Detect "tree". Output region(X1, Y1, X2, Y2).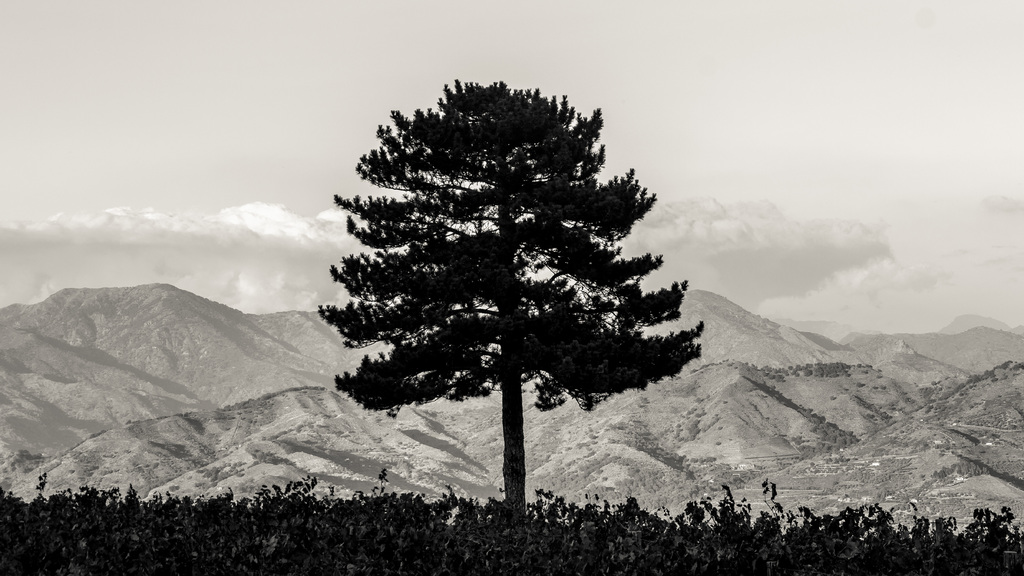
region(317, 77, 705, 575).
